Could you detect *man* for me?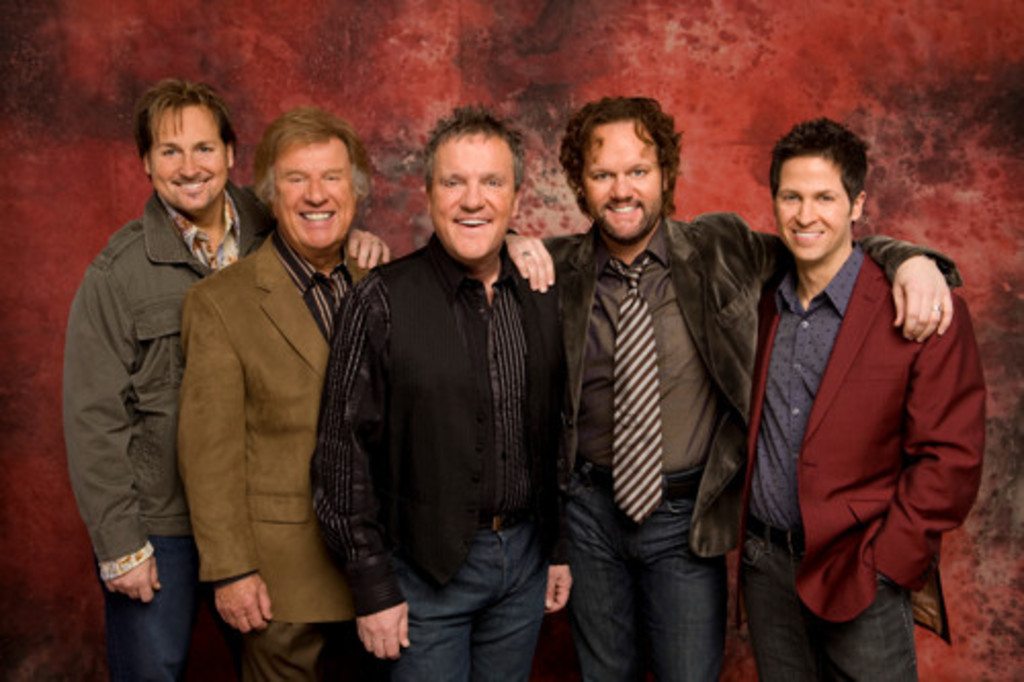
Detection result: select_region(61, 72, 393, 680).
